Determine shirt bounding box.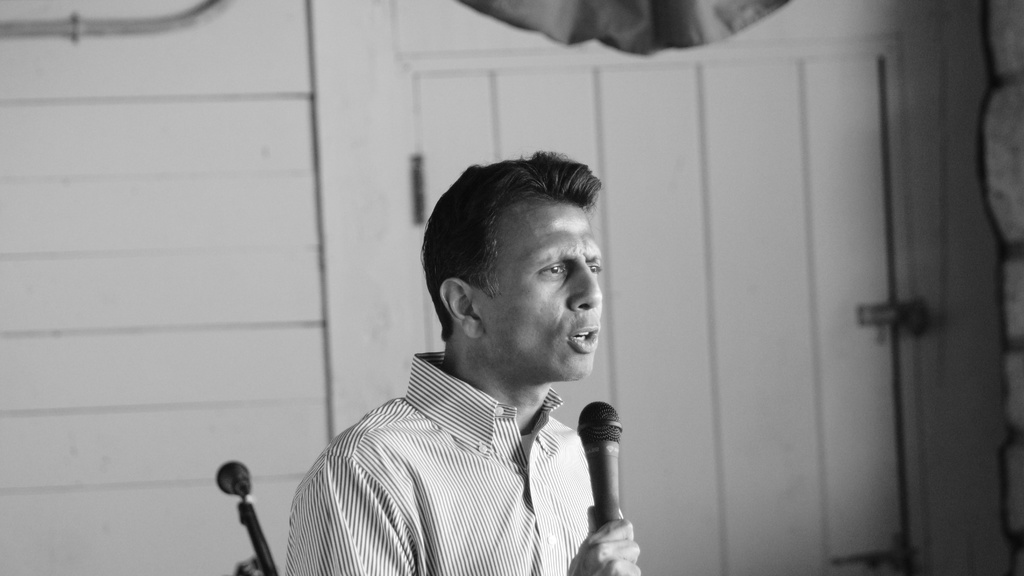
Determined: box=[287, 347, 625, 575].
